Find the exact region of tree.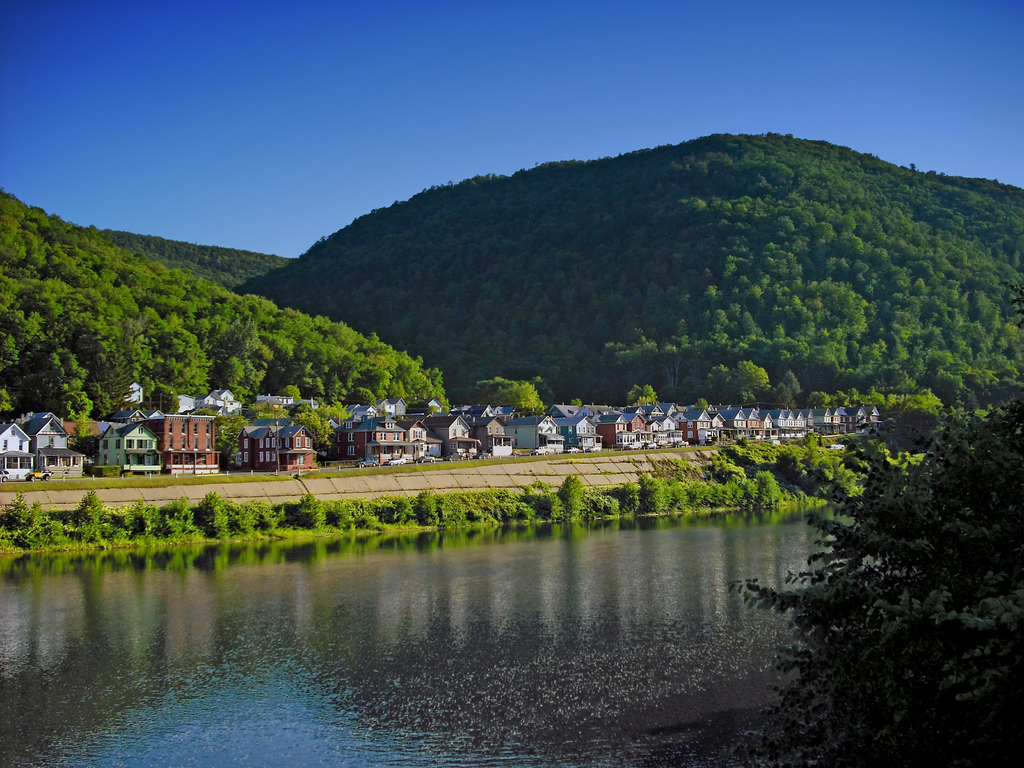
Exact region: l=463, t=373, r=552, b=422.
